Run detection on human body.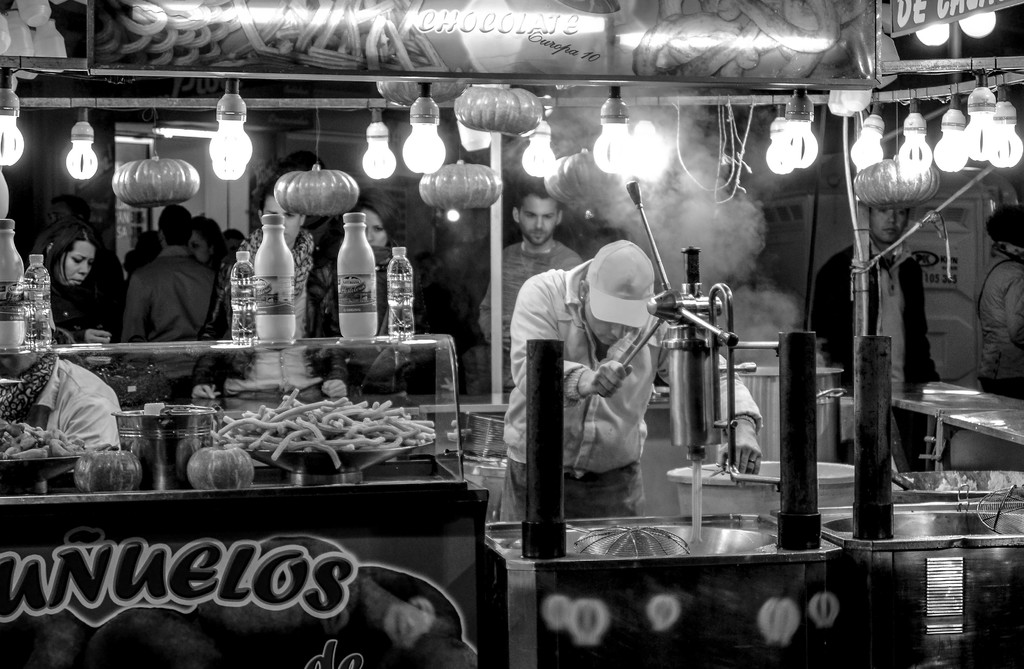
Result: Rect(479, 237, 577, 408).
